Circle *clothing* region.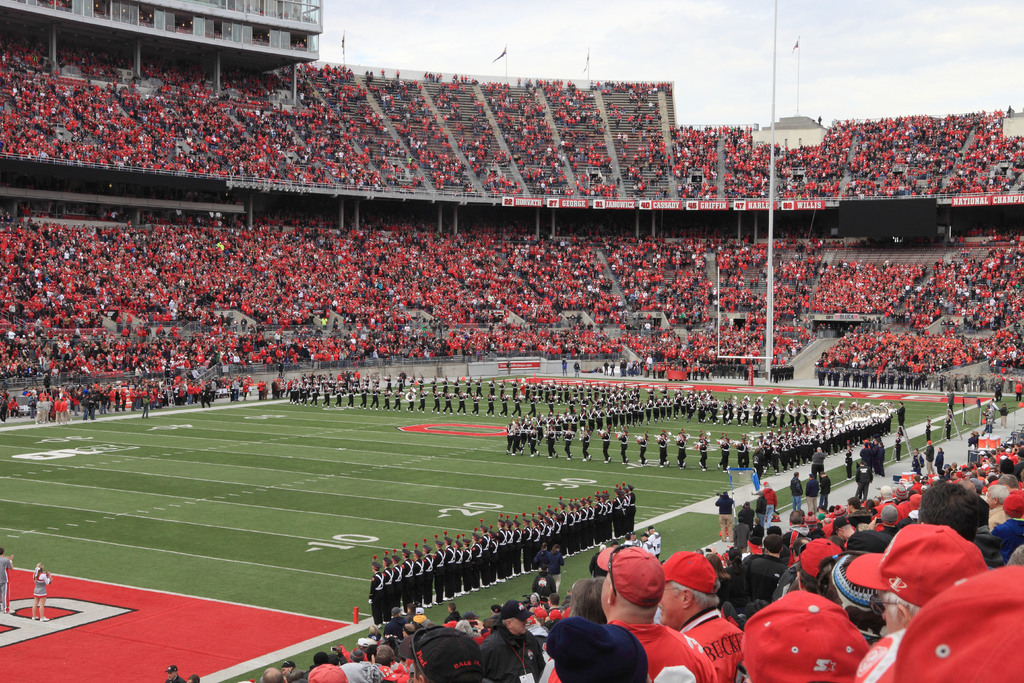
Region: bbox=(547, 404, 560, 415).
